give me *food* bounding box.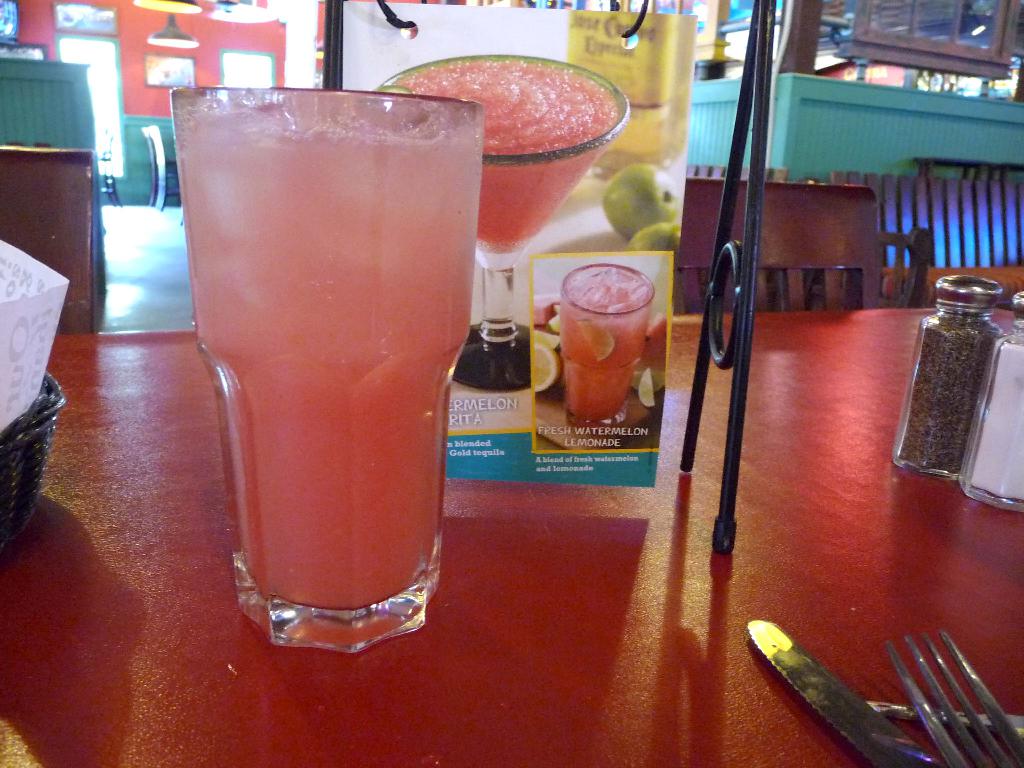
(left=183, top=106, right=479, bottom=608).
